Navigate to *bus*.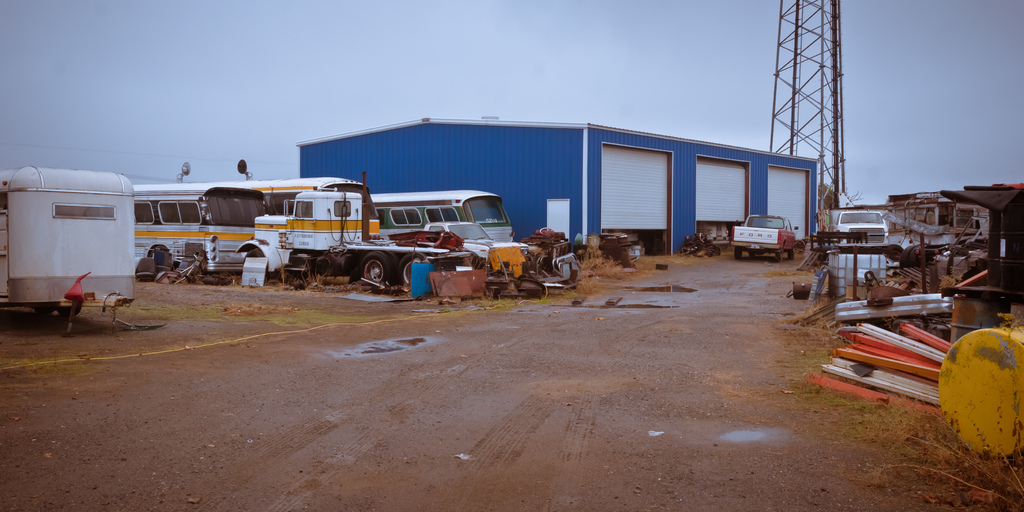
Navigation target: <bbox>368, 188, 520, 243</bbox>.
